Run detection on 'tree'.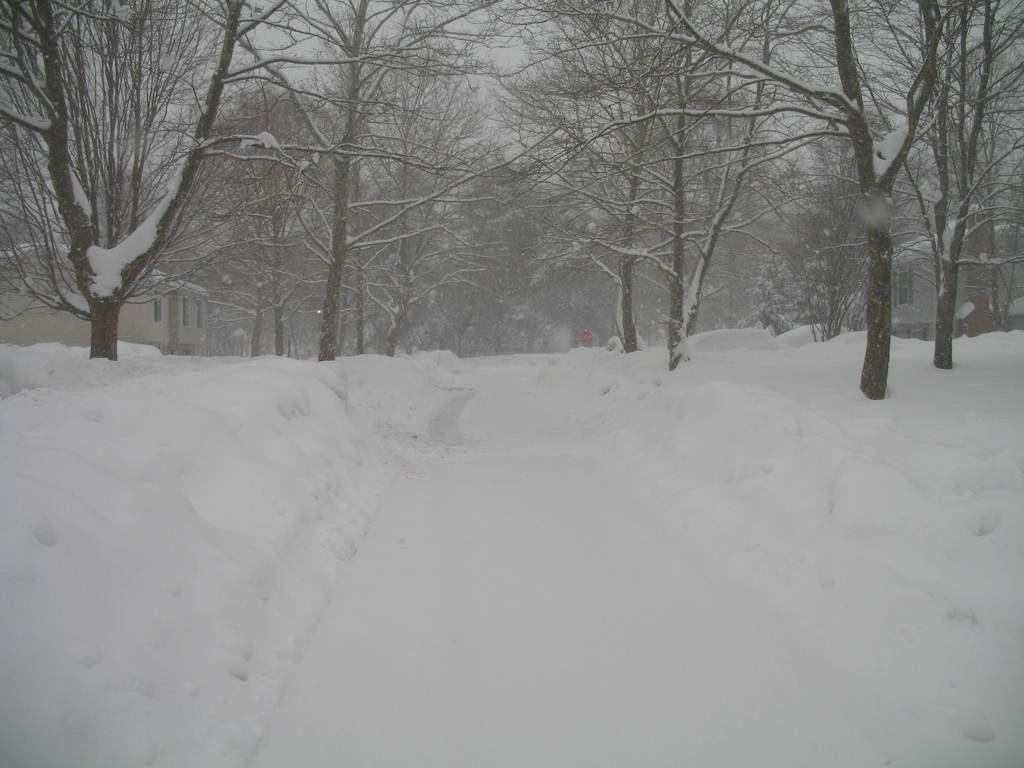
Result: detection(757, 98, 909, 347).
